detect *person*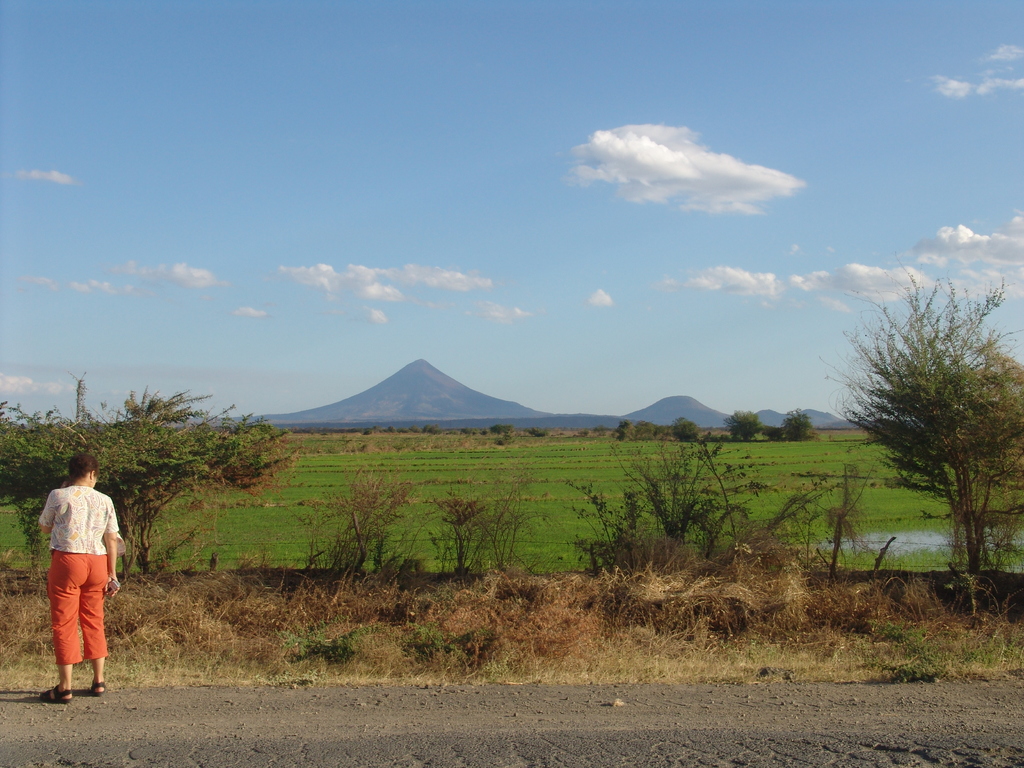
BBox(30, 441, 113, 689)
